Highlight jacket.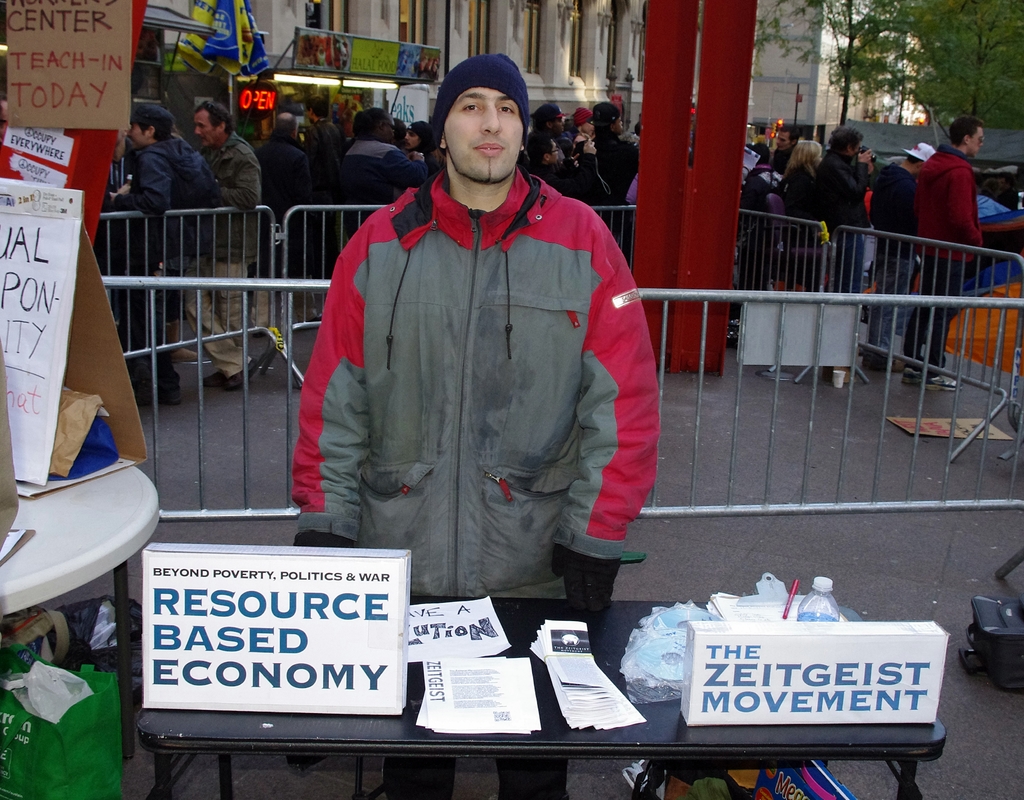
Highlighted region: bbox=[196, 131, 264, 261].
